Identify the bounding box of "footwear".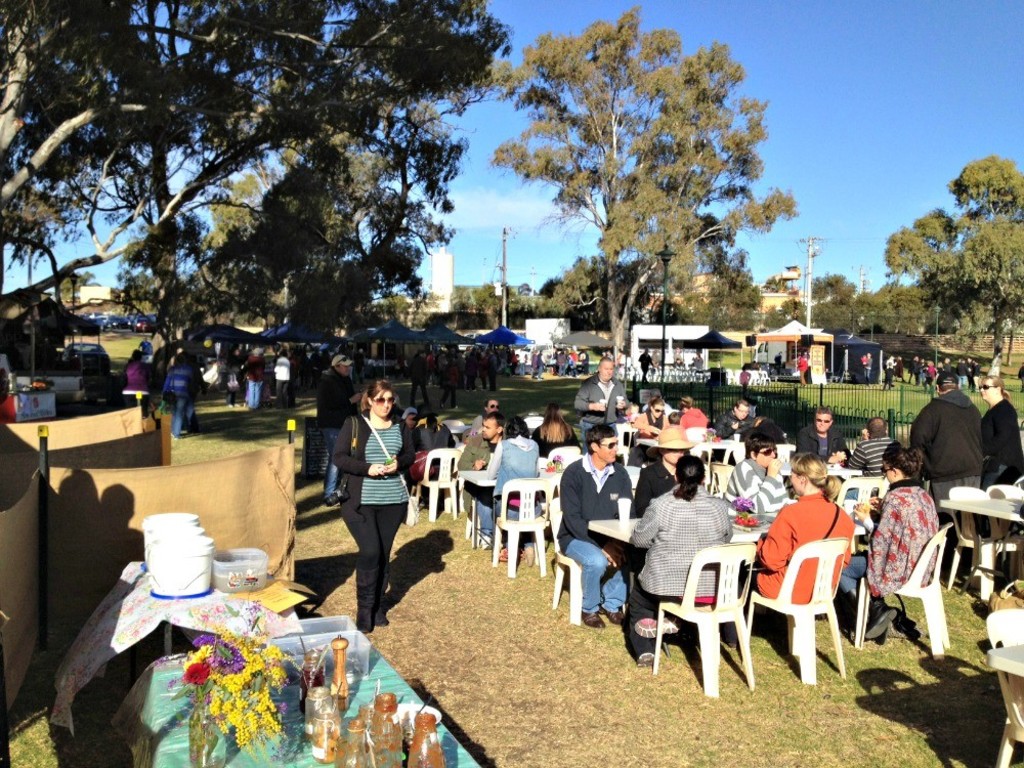
634 615 680 636.
